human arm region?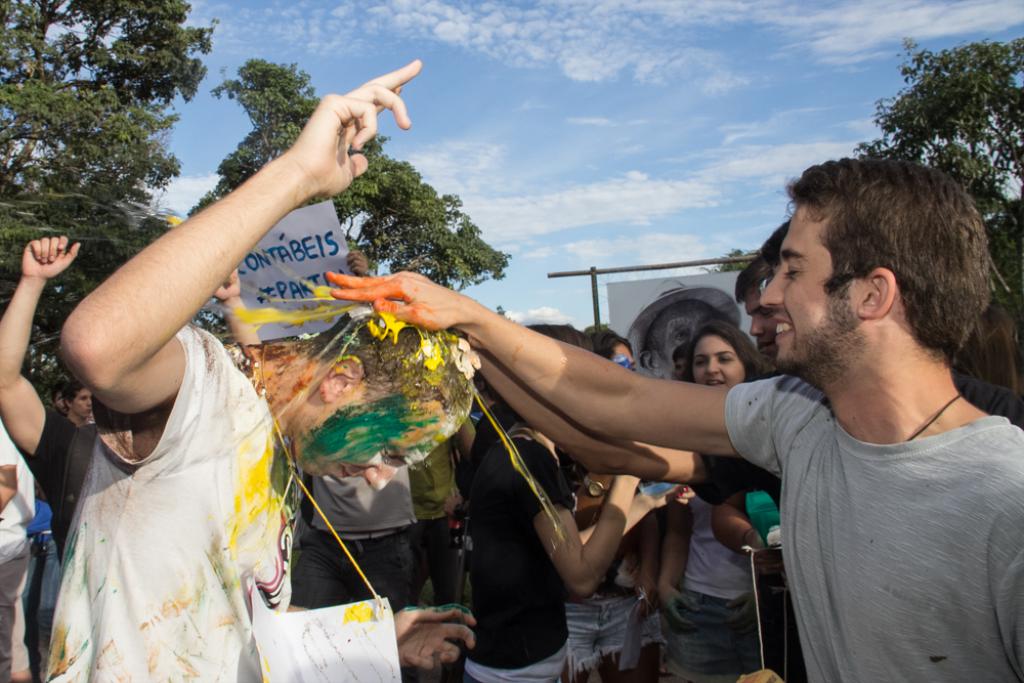
317, 266, 787, 474
